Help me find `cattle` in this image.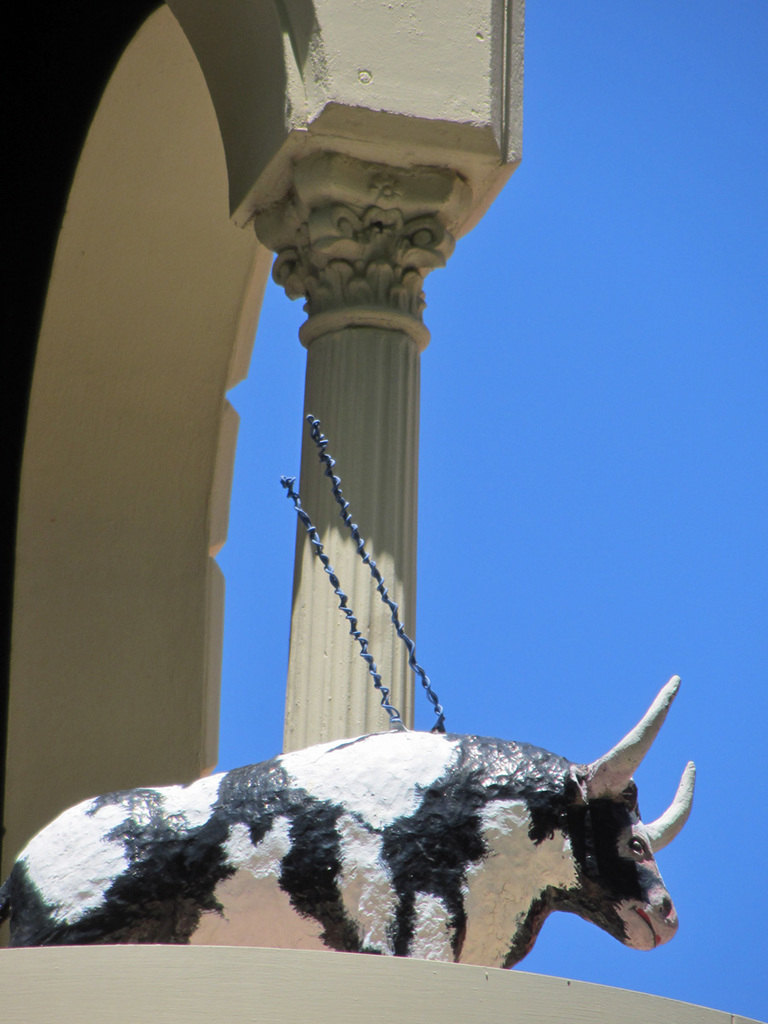
Found it: rect(41, 684, 767, 948).
